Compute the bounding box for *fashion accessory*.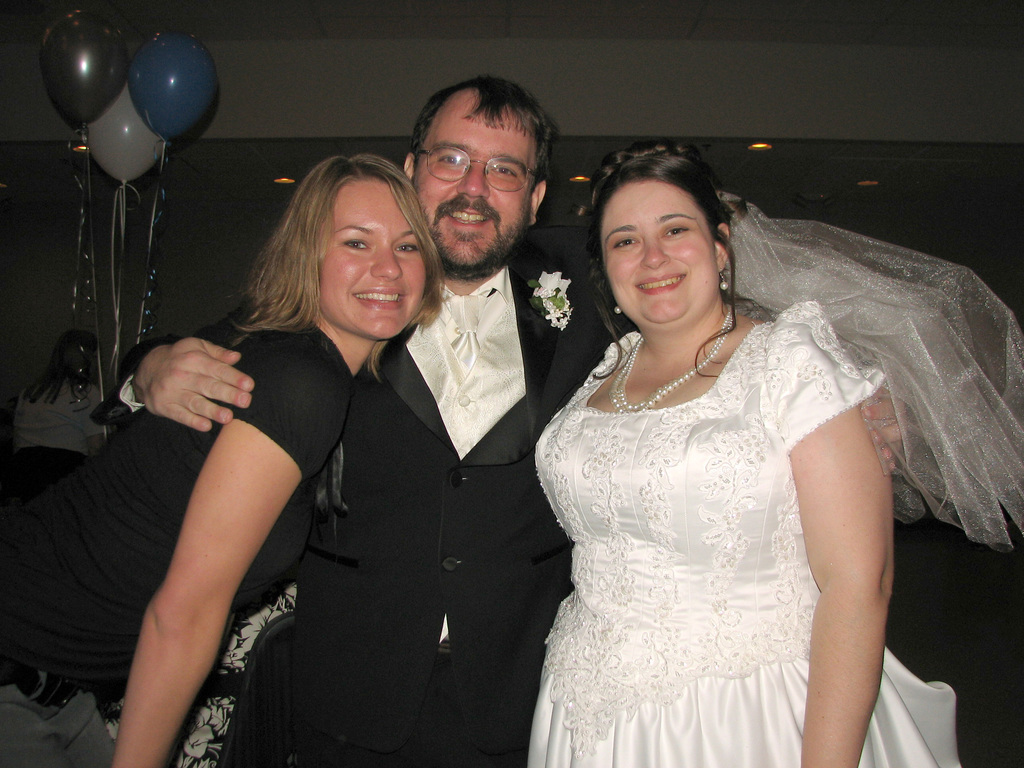
Rect(609, 303, 732, 419).
